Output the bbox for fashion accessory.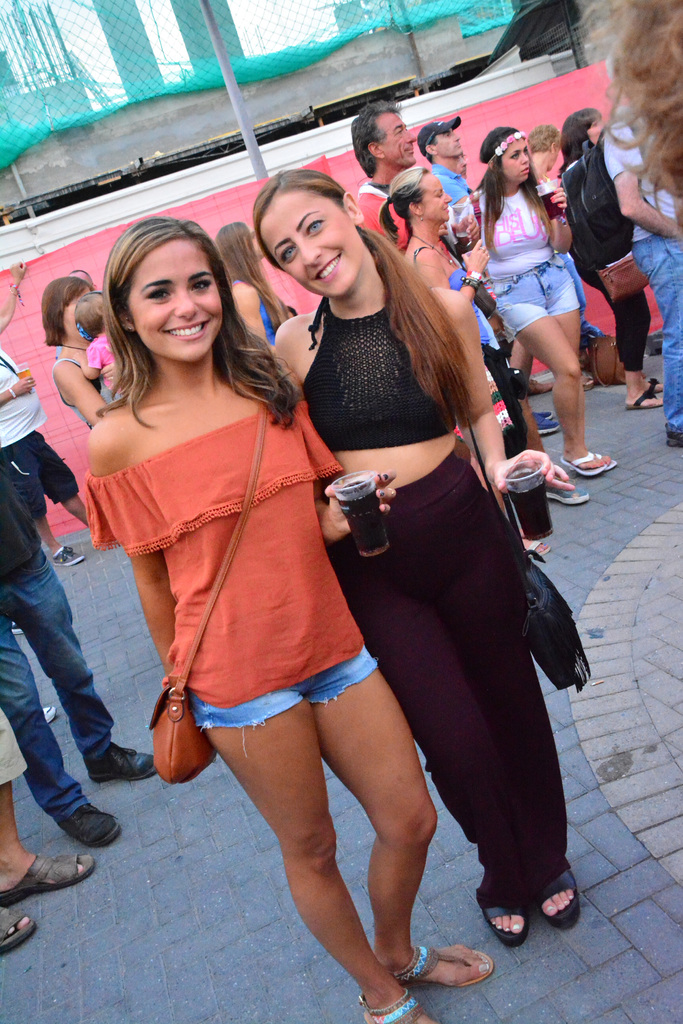
select_region(558, 204, 560, 205).
